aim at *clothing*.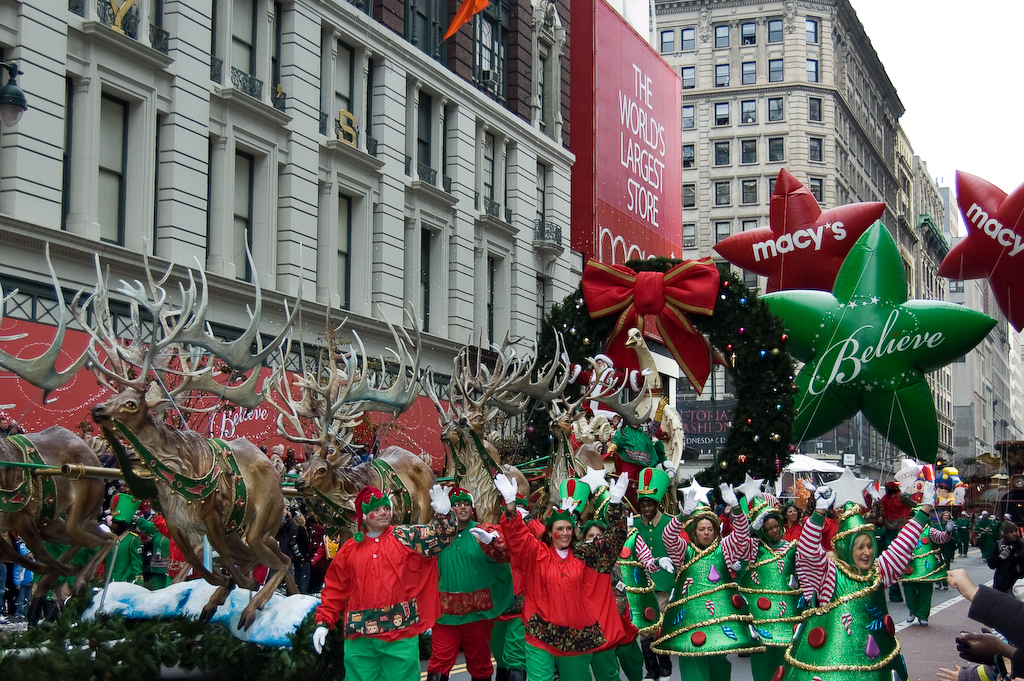
Aimed at 349/476/381/541.
